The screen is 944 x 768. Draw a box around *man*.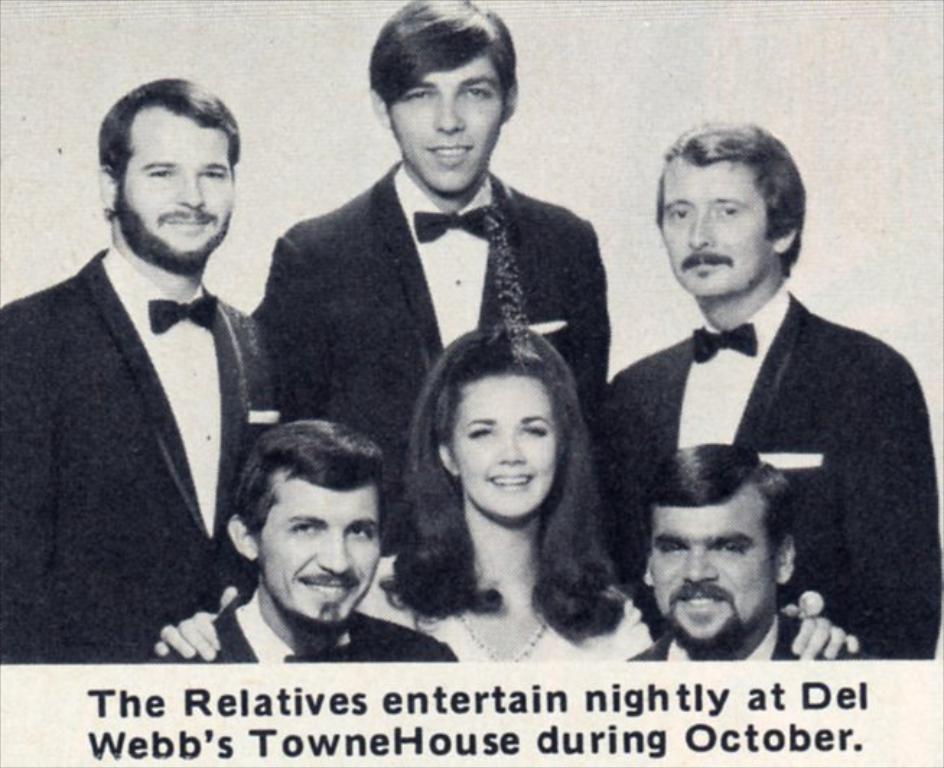
rect(606, 117, 943, 664).
